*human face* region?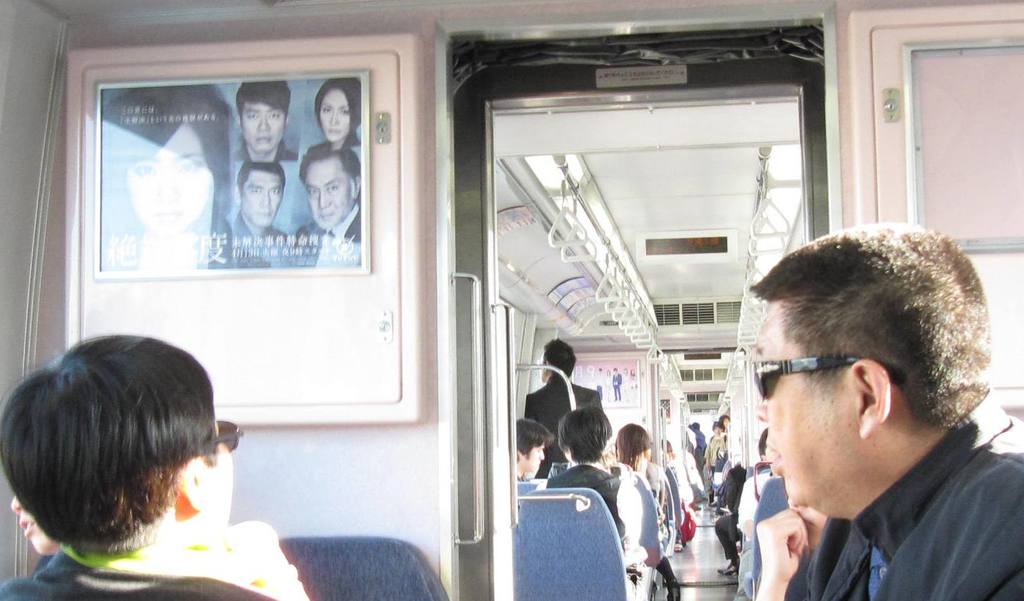
13 494 47 553
